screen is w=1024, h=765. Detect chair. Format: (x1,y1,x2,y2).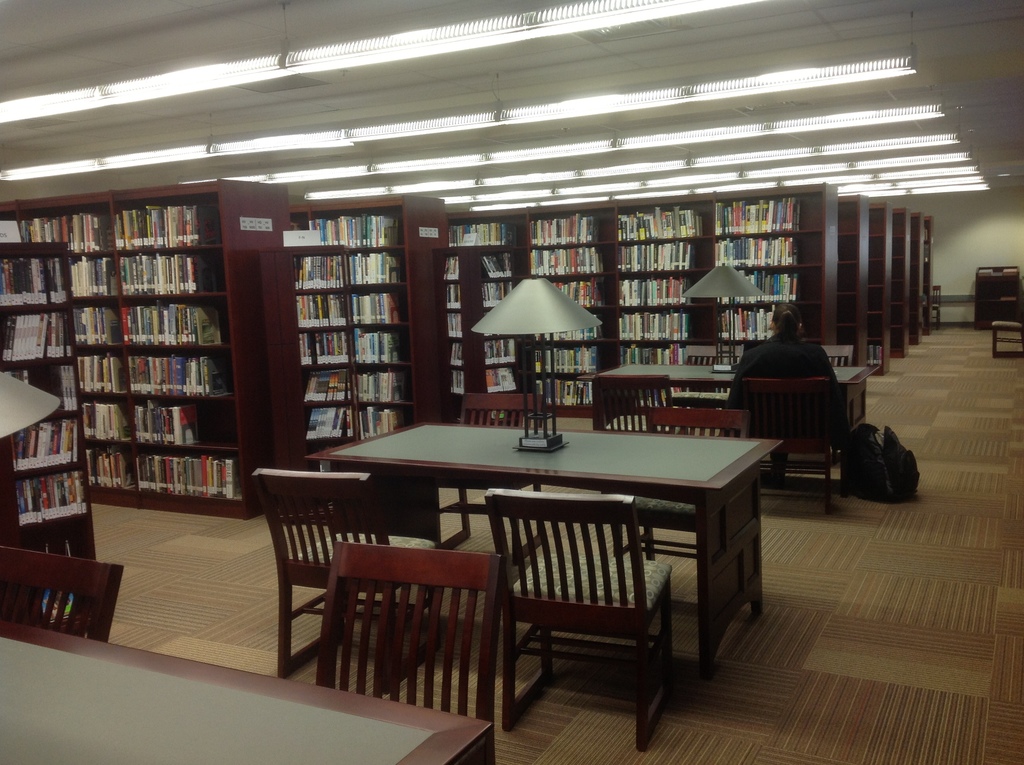
(469,471,713,736).
